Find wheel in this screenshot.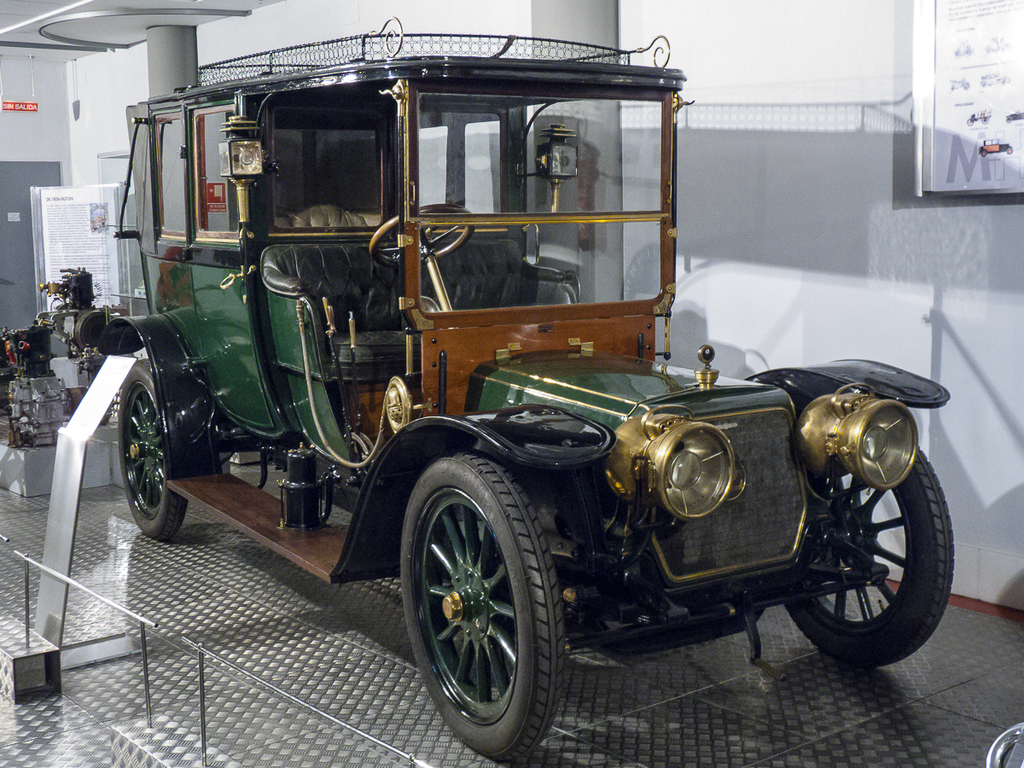
The bounding box for wheel is region(967, 82, 972, 91).
